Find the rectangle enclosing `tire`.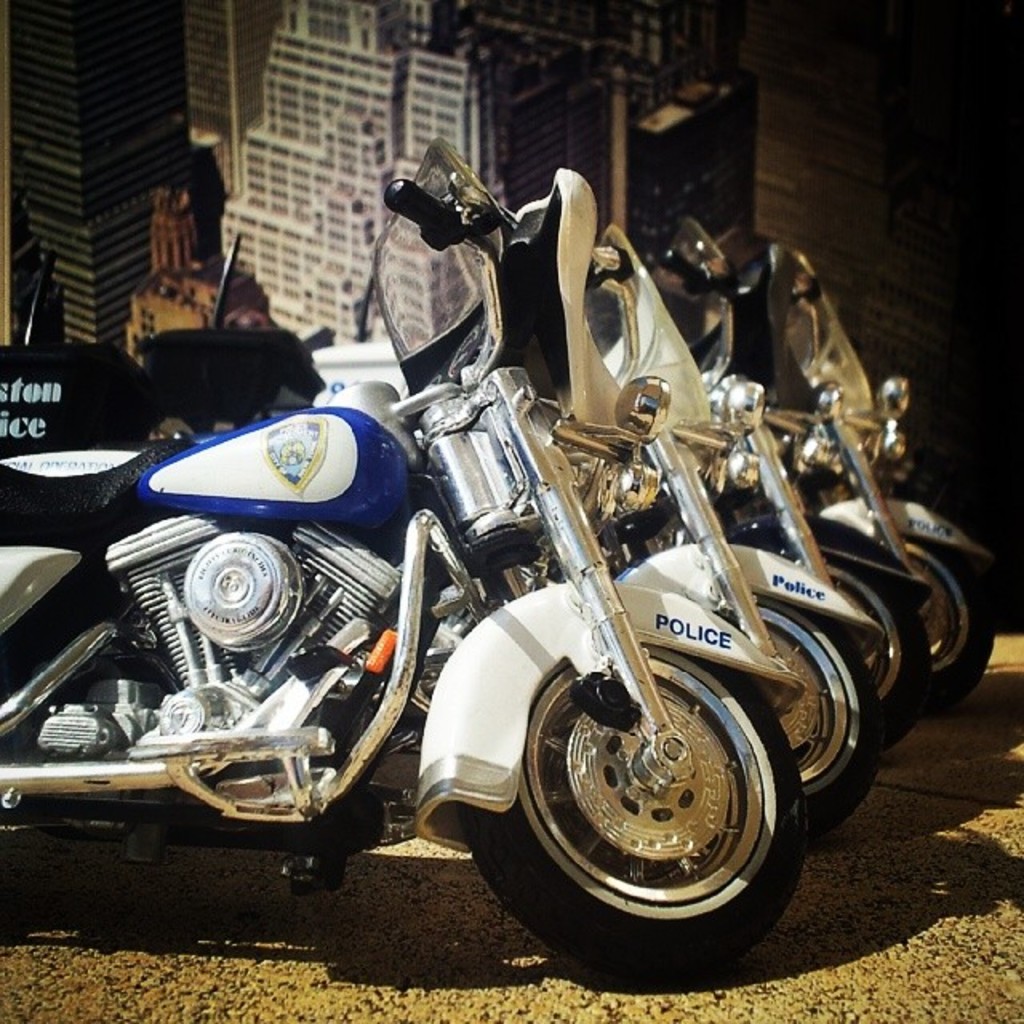
782/554/934/747.
